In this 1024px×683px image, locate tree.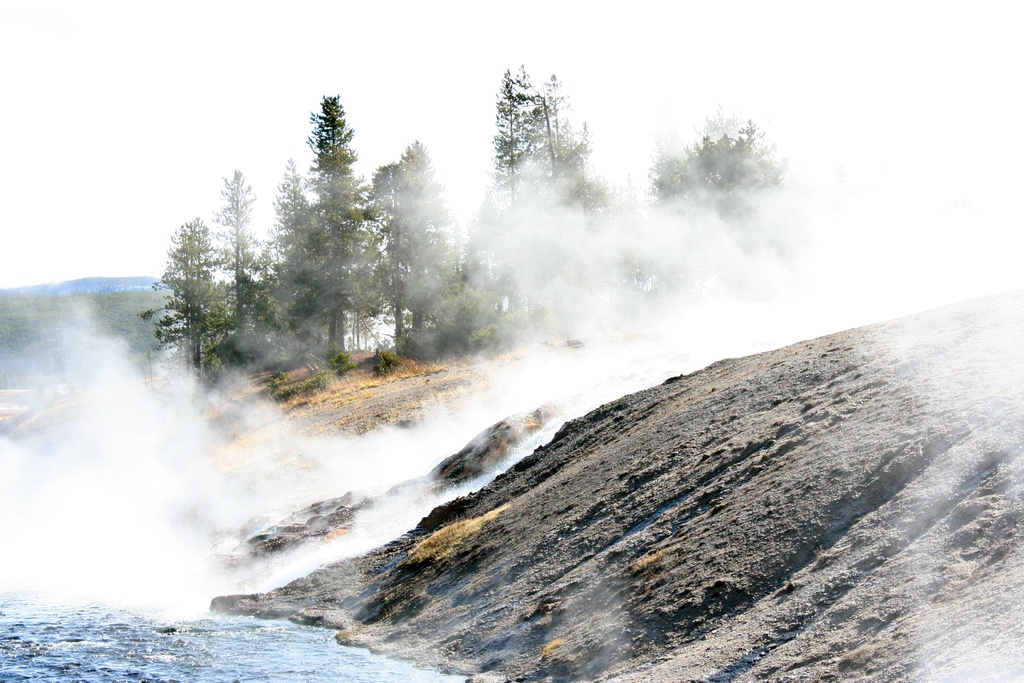
Bounding box: [left=374, top=130, right=466, bottom=355].
